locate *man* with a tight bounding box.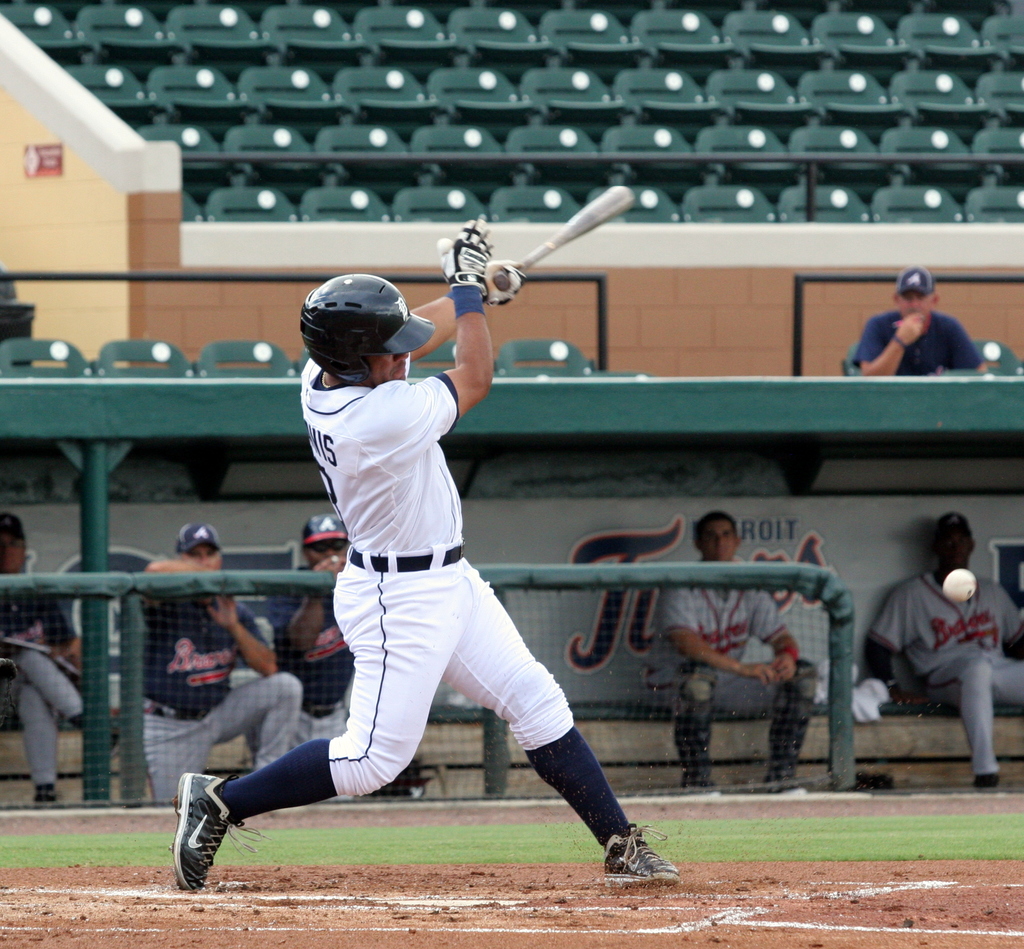
173 217 671 889.
